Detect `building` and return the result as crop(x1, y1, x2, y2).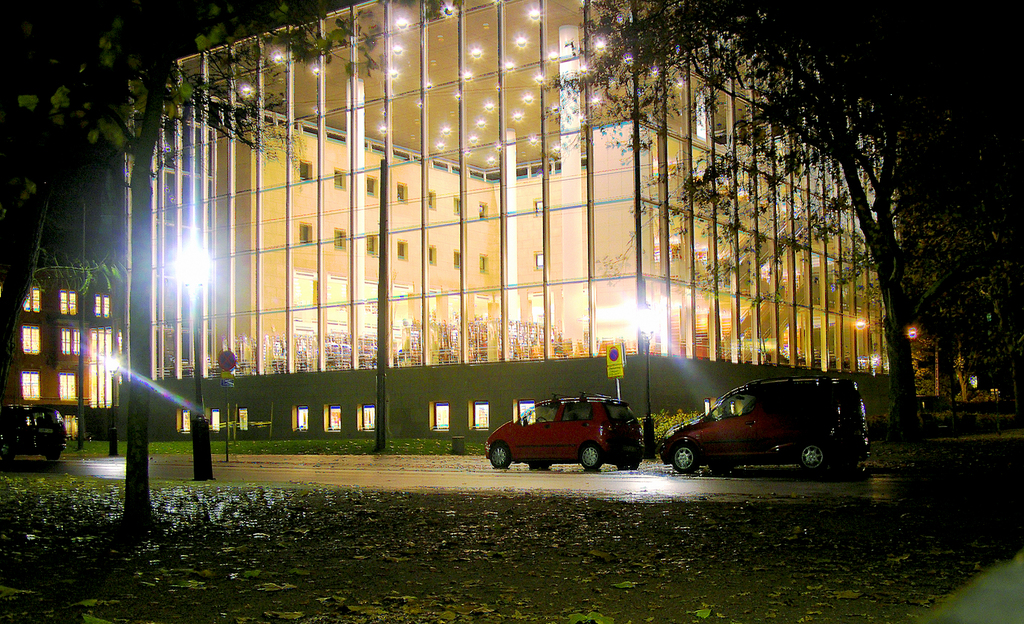
crop(116, 0, 898, 455).
